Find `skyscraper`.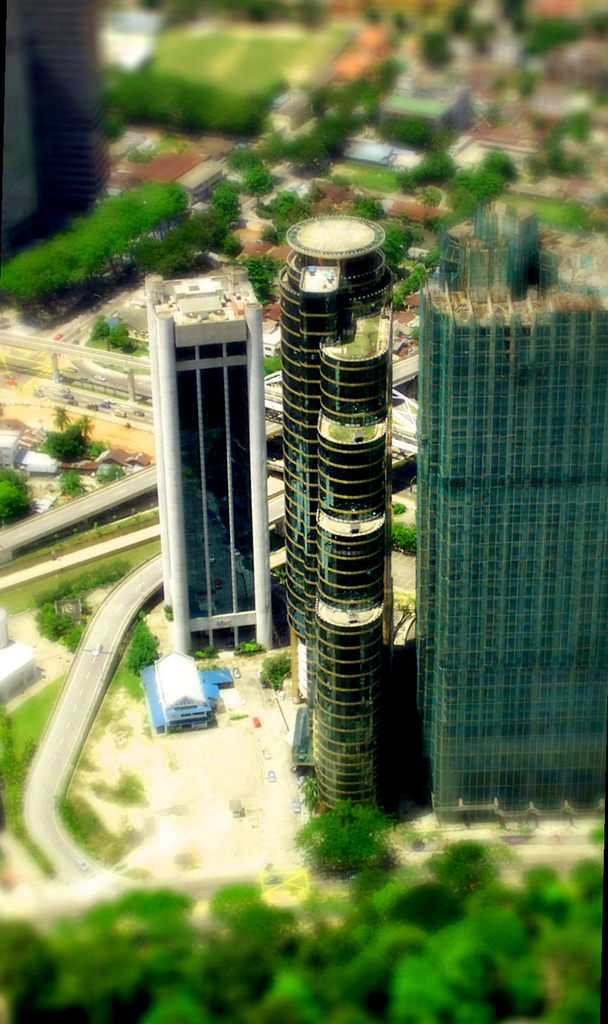
<box>154,278,261,649</box>.
